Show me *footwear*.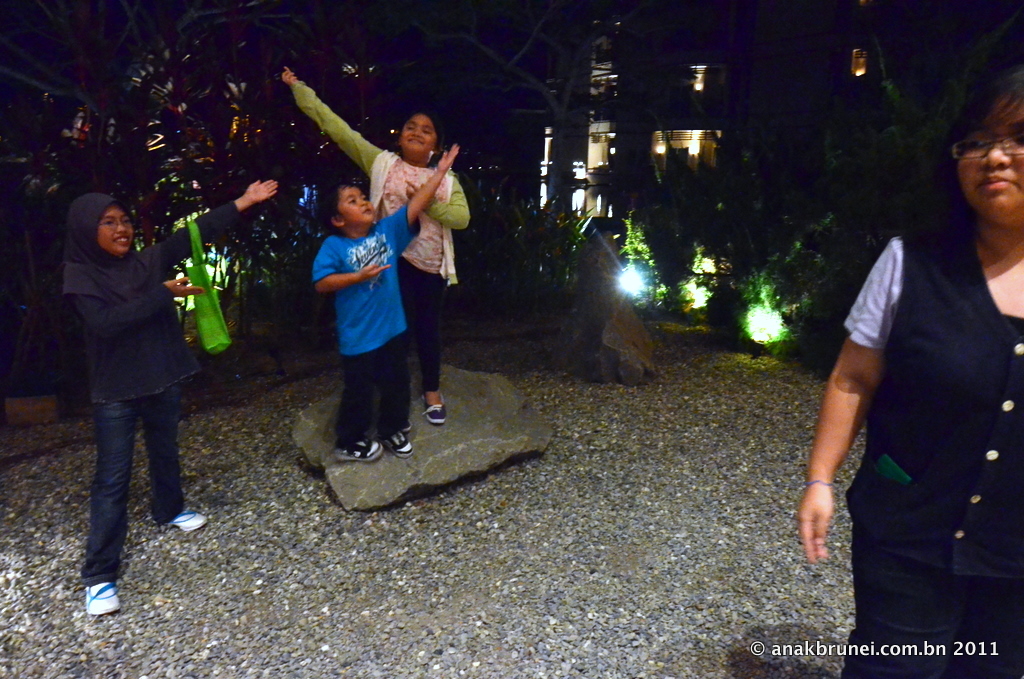
*footwear* is here: (x1=174, y1=504, x2=212, y2=541).
